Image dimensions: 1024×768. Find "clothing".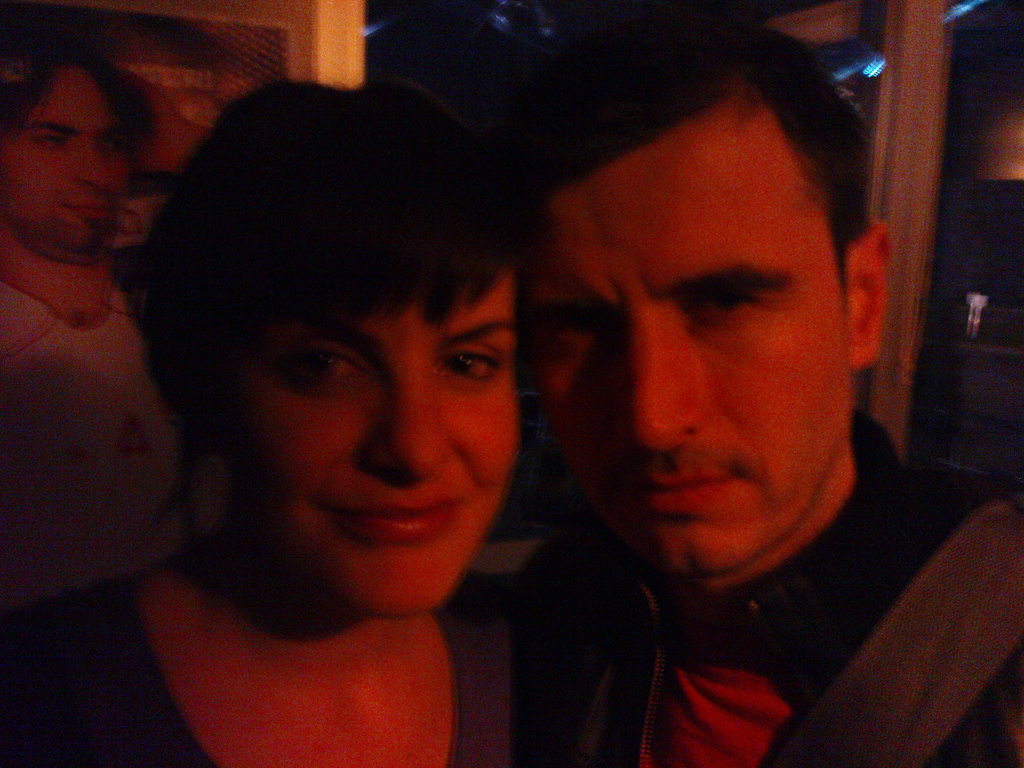
detection(563, 419, 1023, 762).
